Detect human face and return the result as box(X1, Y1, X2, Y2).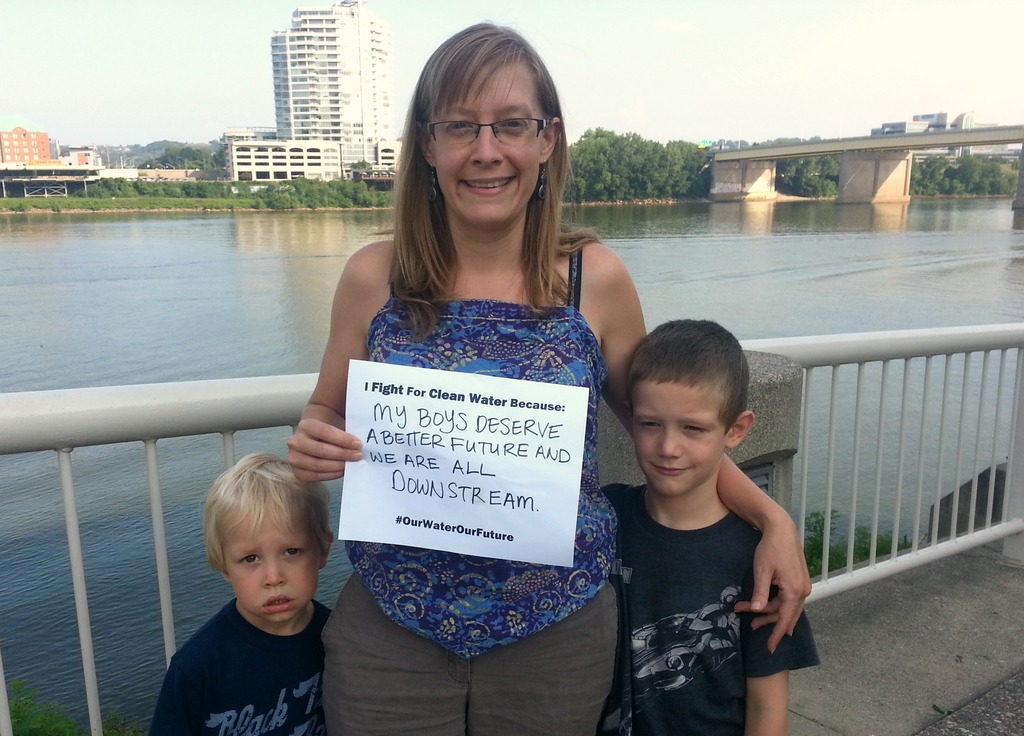
box(219, 499, 320, 630).
